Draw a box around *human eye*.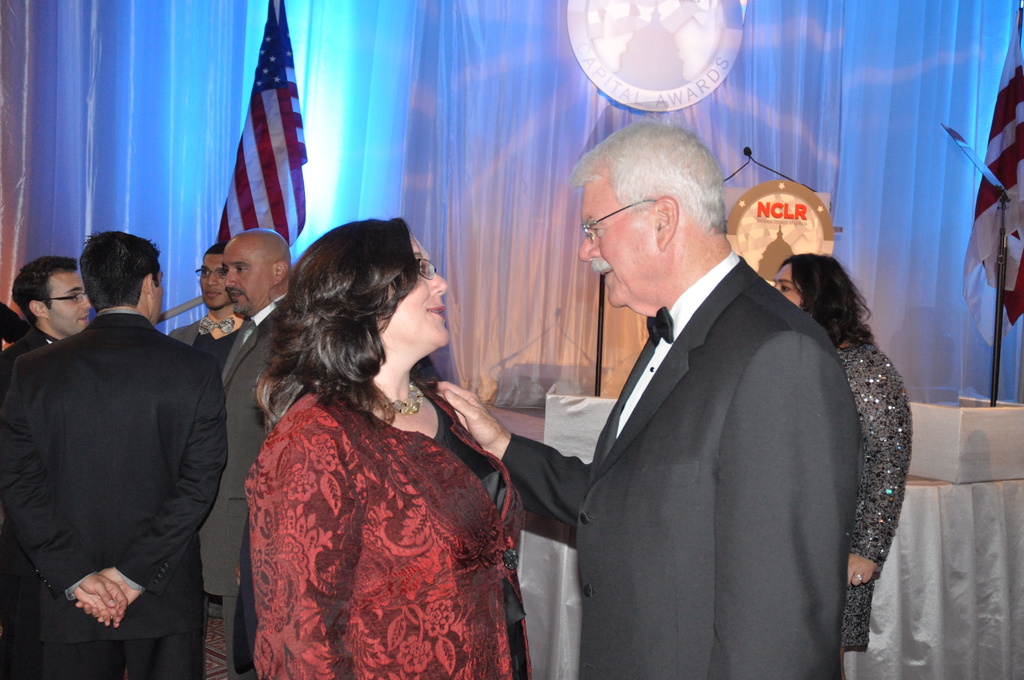
crop(415, 261, 433, 277).
